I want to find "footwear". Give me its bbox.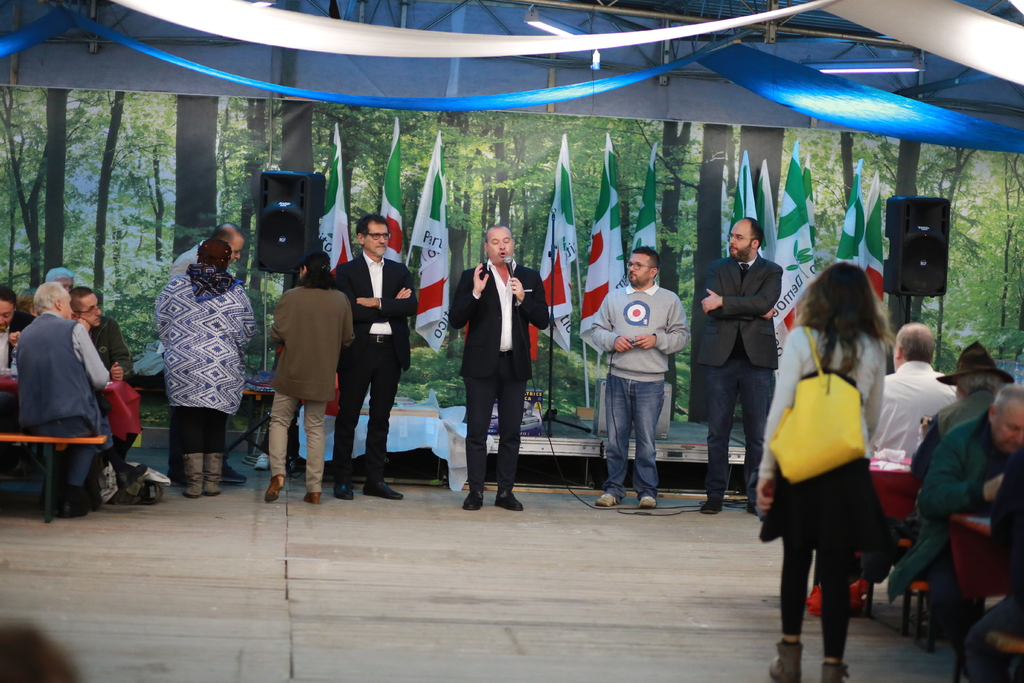
box=[55, 491, 92, 524].
